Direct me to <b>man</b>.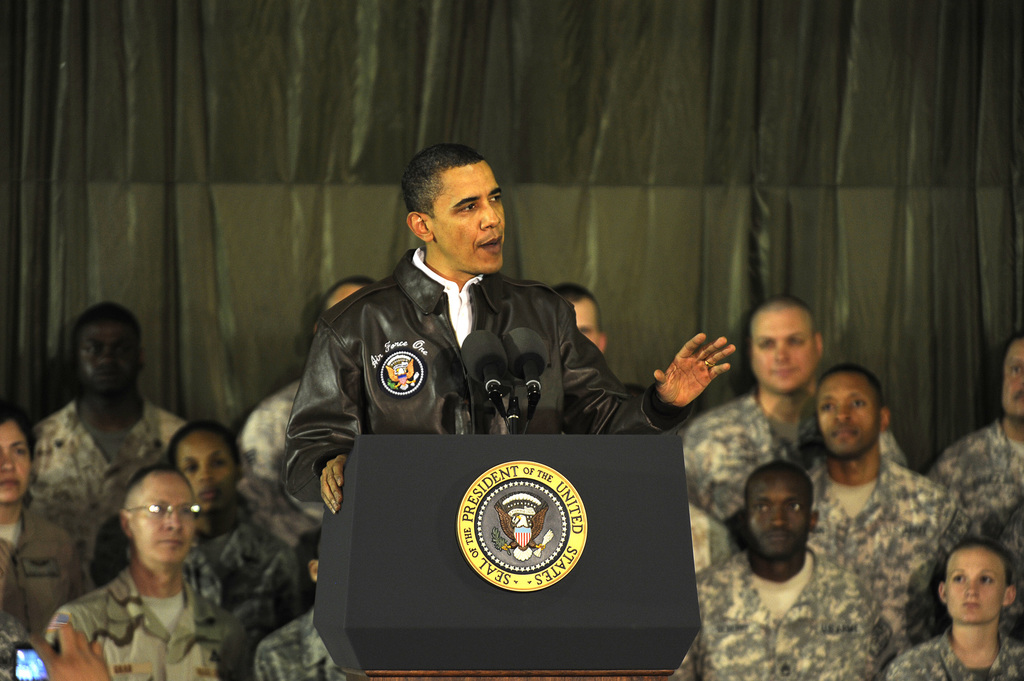
Direction: pyautogui.locateOnScreen(689, 459, 895, 680).
